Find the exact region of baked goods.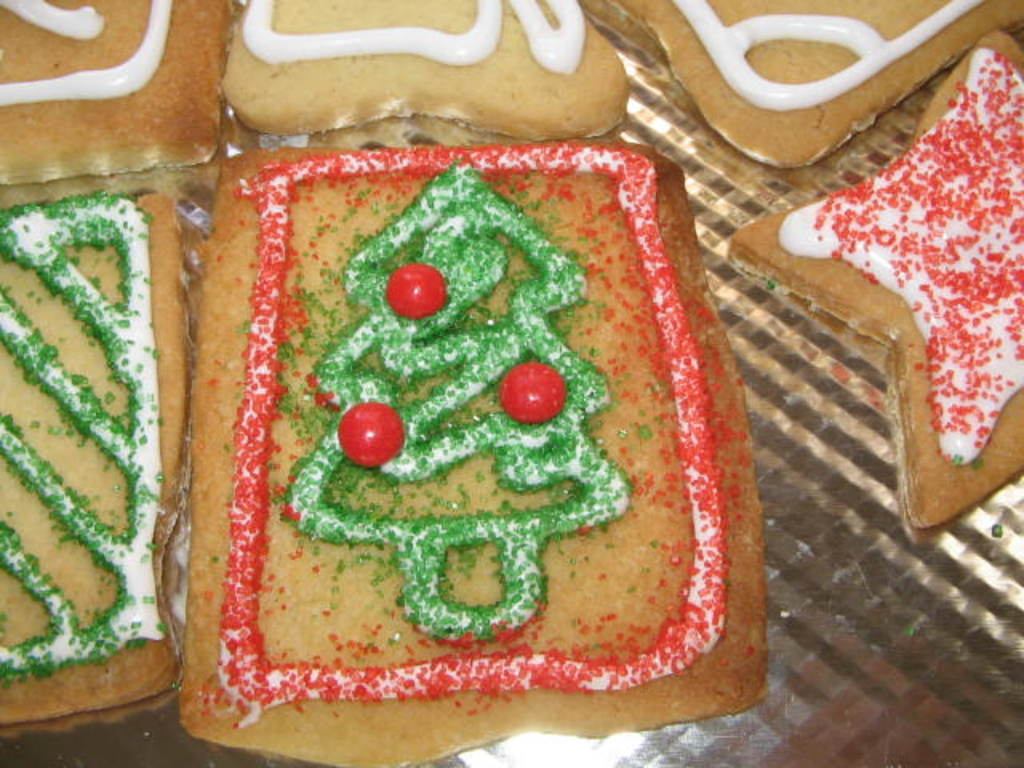
Exact region: box=[211, 0, 635, 141].
